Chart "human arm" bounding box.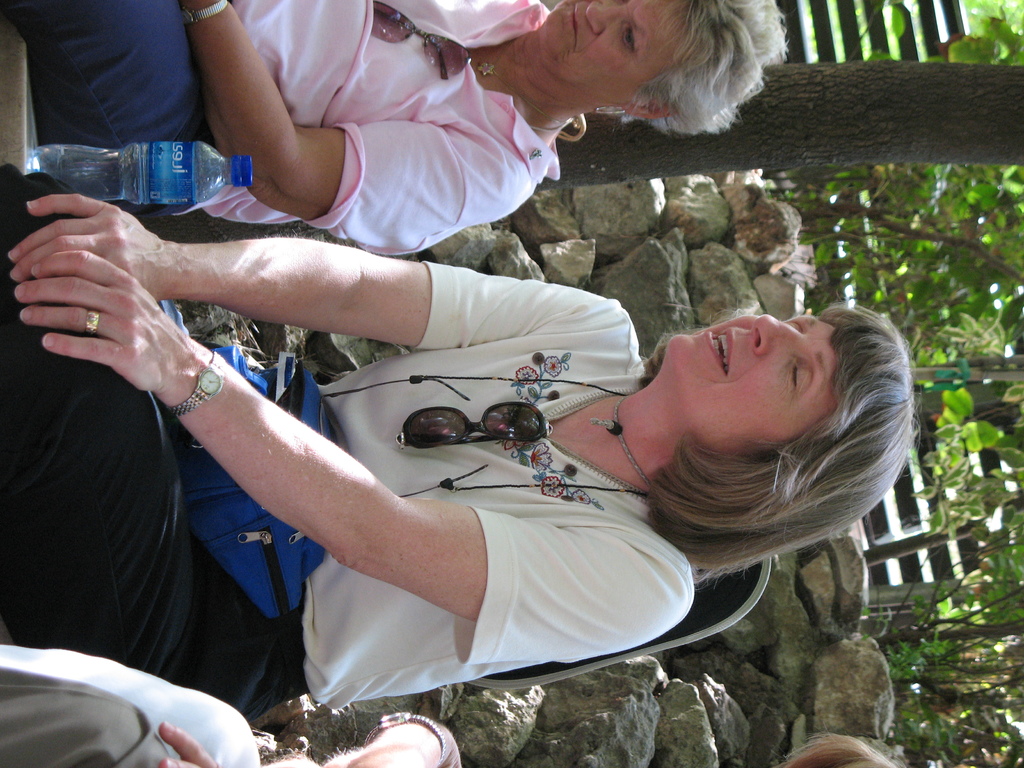
Charted: [left=6, top=188, right=628, bottom=355].
